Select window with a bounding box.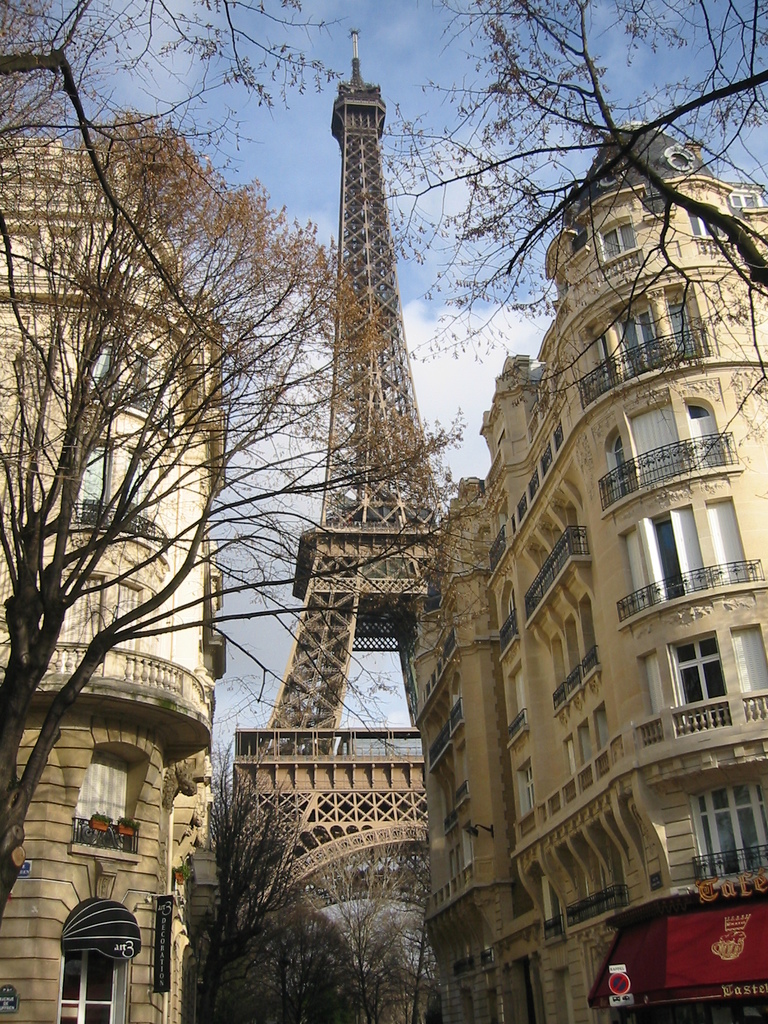
(67, 334, 175, 595).
